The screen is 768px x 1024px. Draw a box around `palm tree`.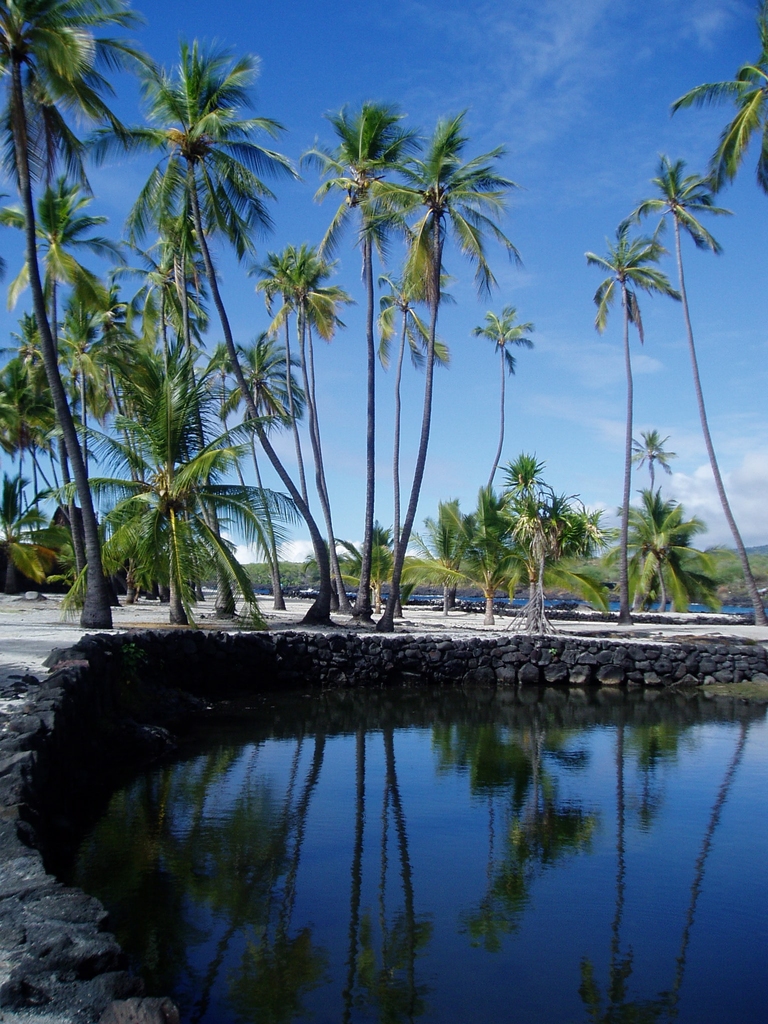
<region>116, 24, 256, 510</region>.
